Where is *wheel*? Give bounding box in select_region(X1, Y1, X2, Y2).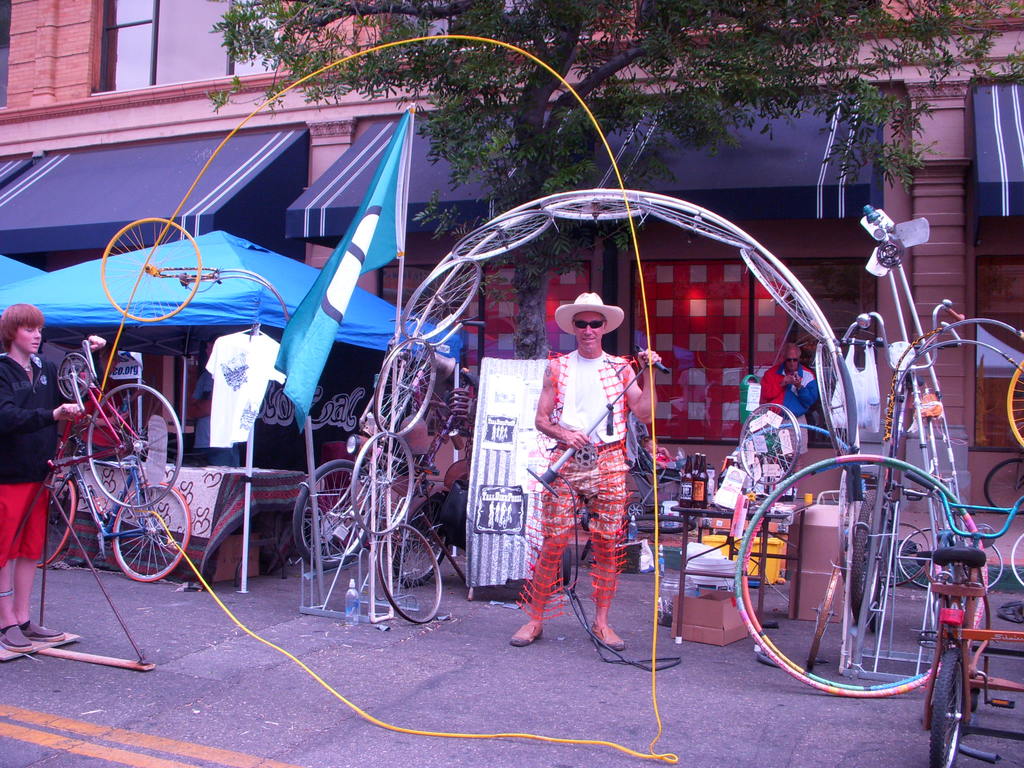
select_region(1005, 359, 1023, 453).
